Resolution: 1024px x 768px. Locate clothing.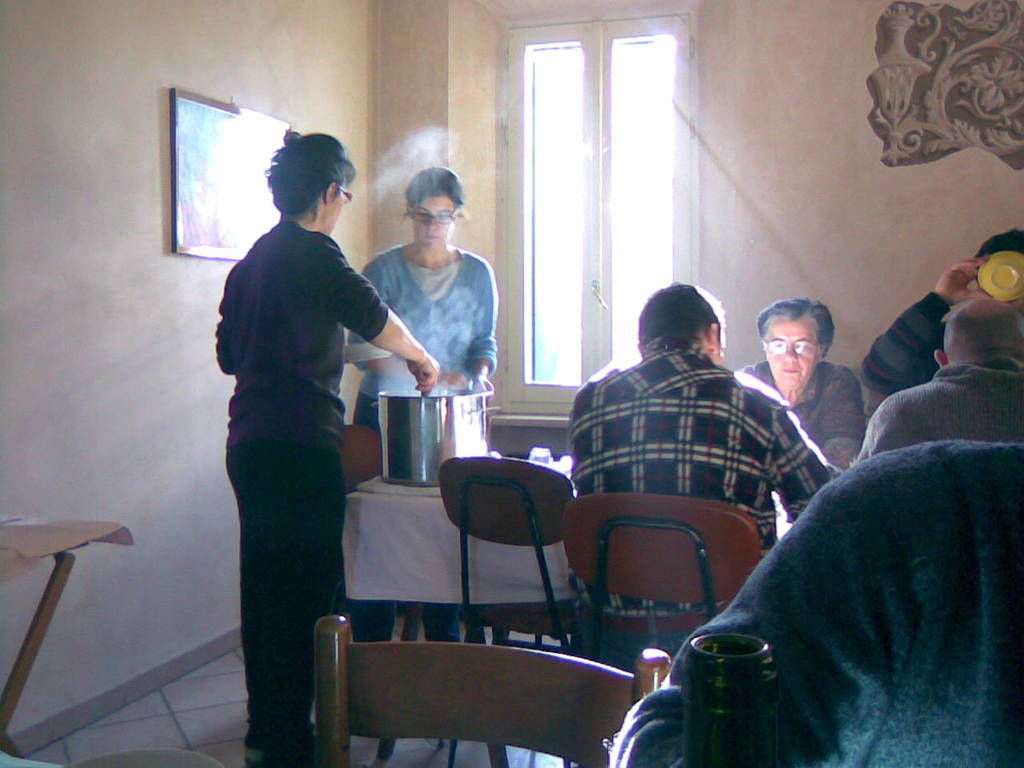
341,242,499,424.
